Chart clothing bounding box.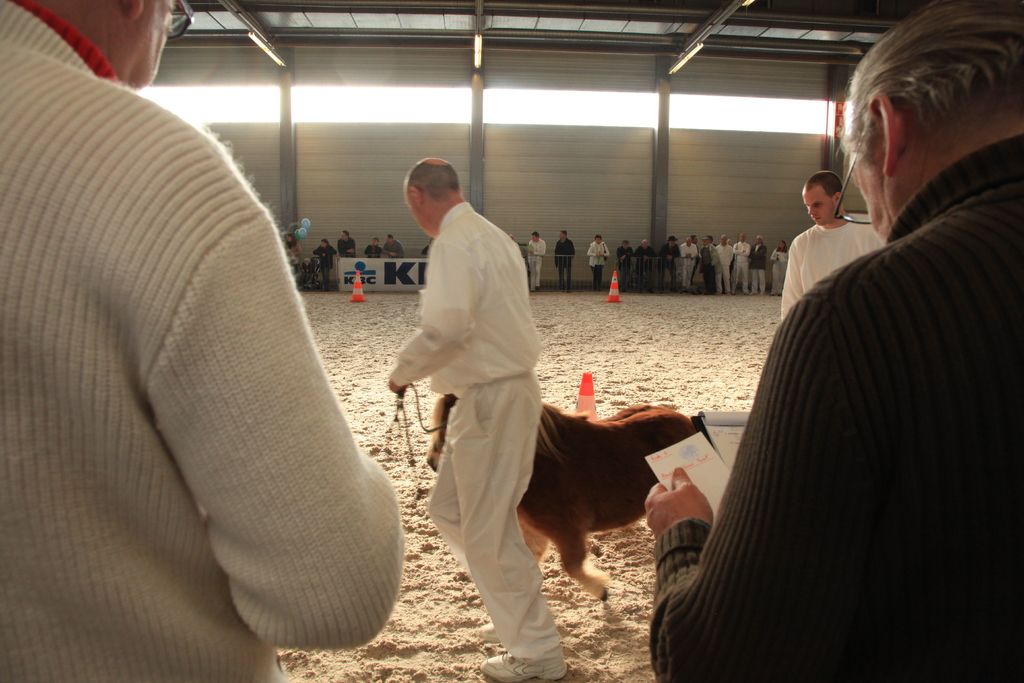
Charted: BBox(678, 236, 693, 265).
